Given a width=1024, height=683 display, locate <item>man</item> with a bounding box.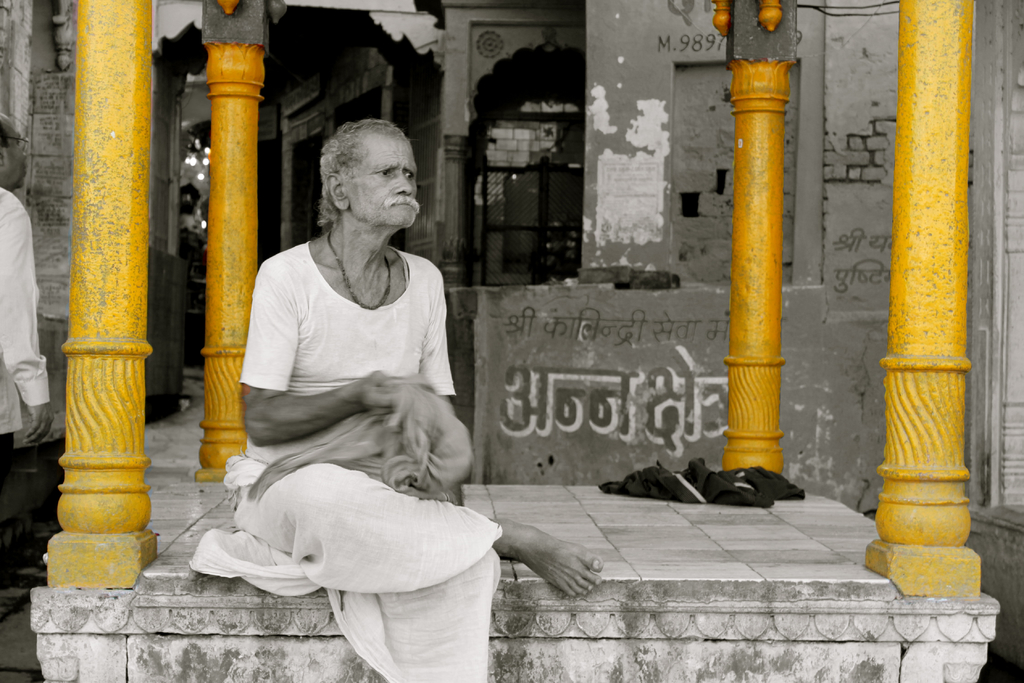
Located: left=4, top=106, right=54, bottom=472.
